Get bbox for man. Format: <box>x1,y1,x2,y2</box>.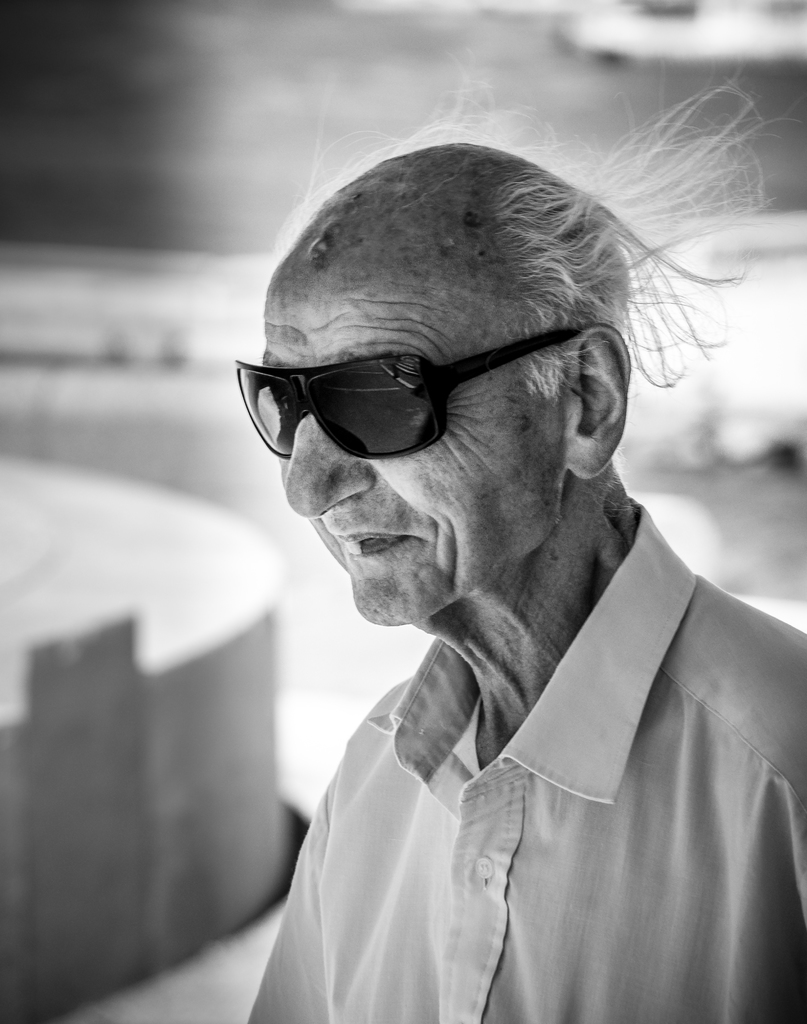
<box>217,39,806,1023</box>.
